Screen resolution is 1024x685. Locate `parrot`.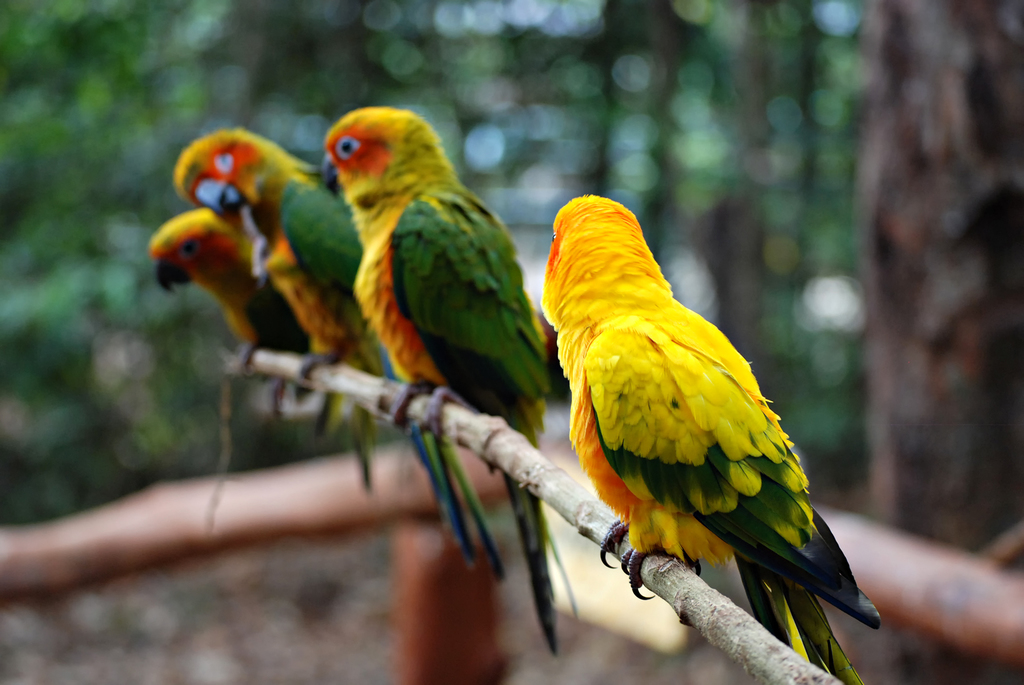
detection(144, 205, 341, 435).
